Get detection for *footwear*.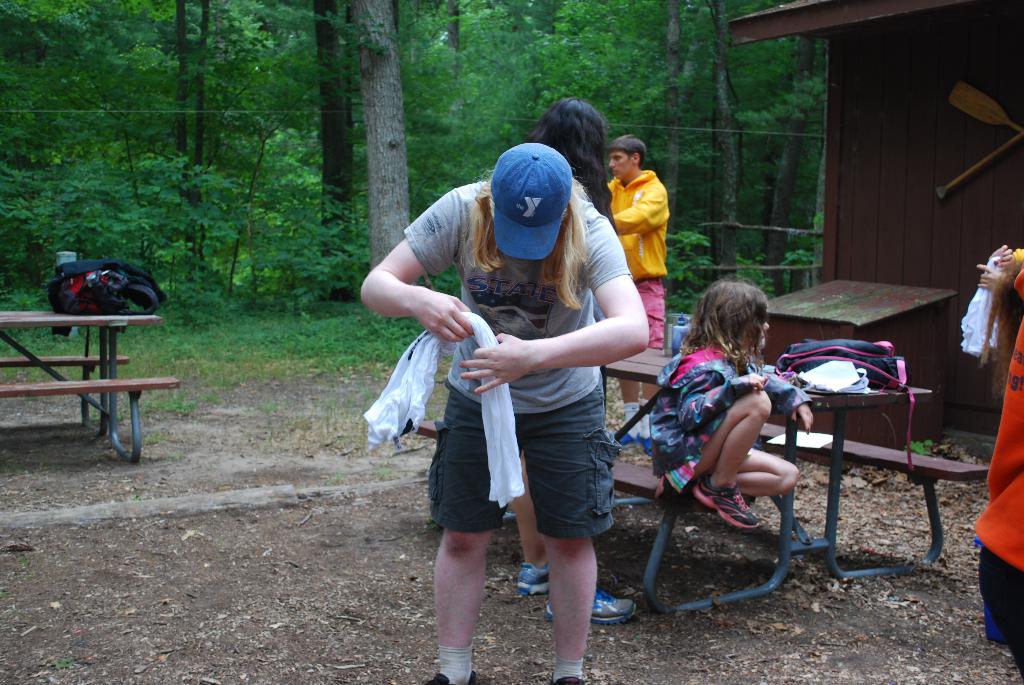
Detection: x1=637 y1=437 x2=655 y2=459.
